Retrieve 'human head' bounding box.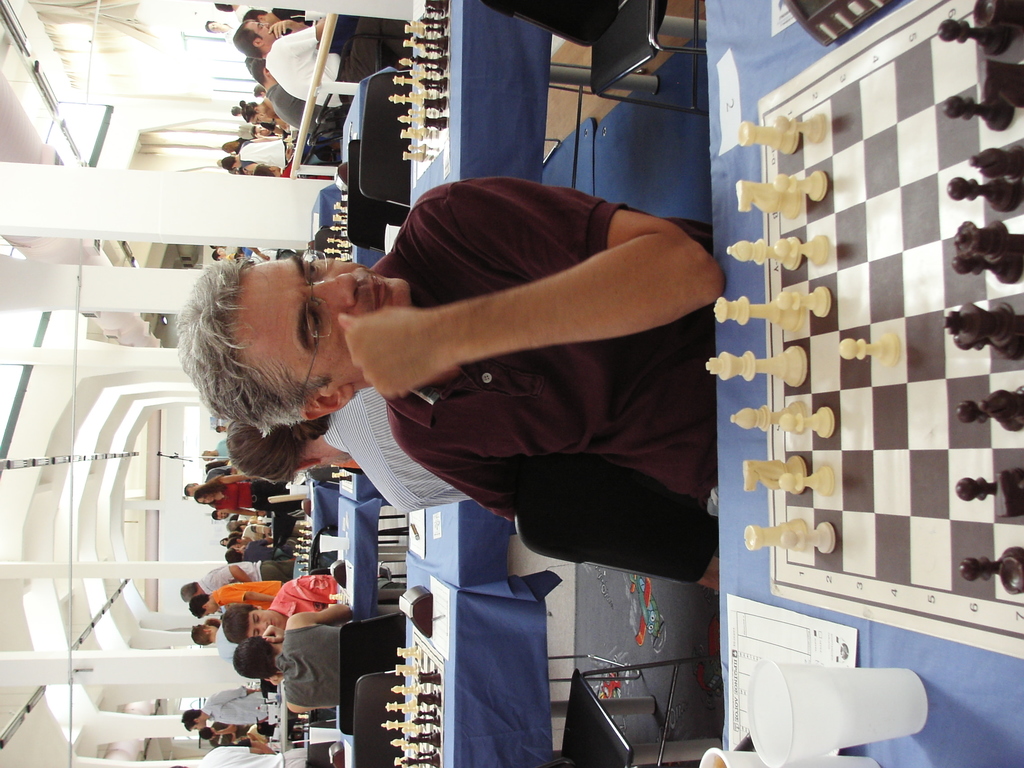
Bounding box: x1=234 y1=639 x2=276 y2=678.
